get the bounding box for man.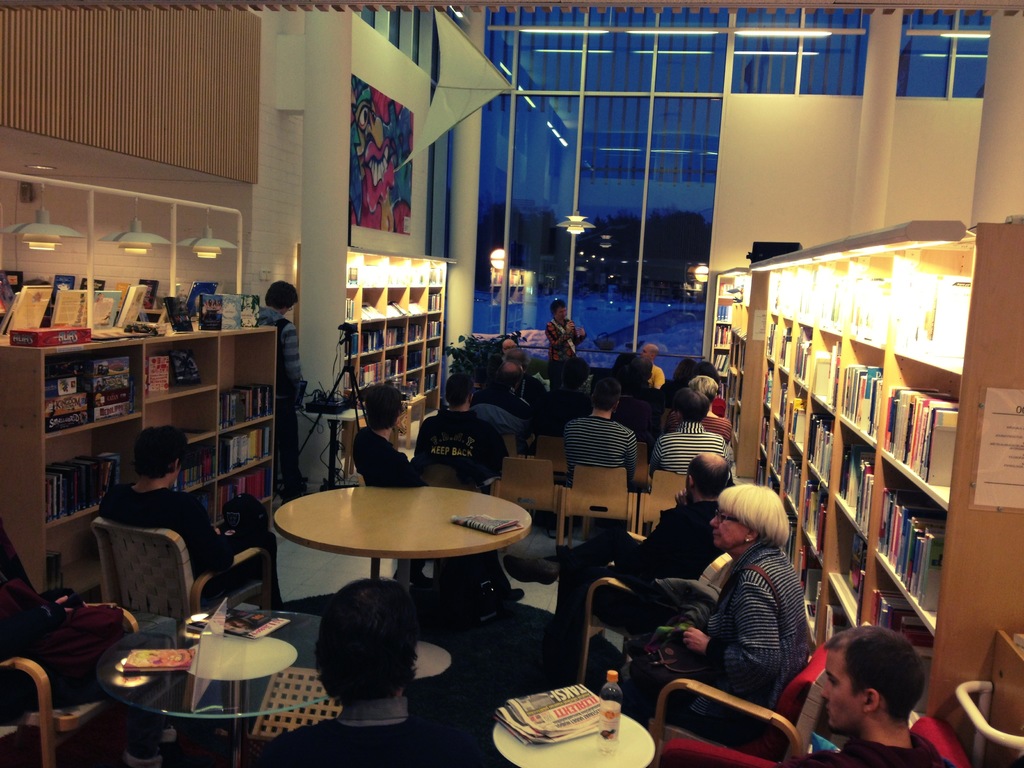
[495,340,536,373].
